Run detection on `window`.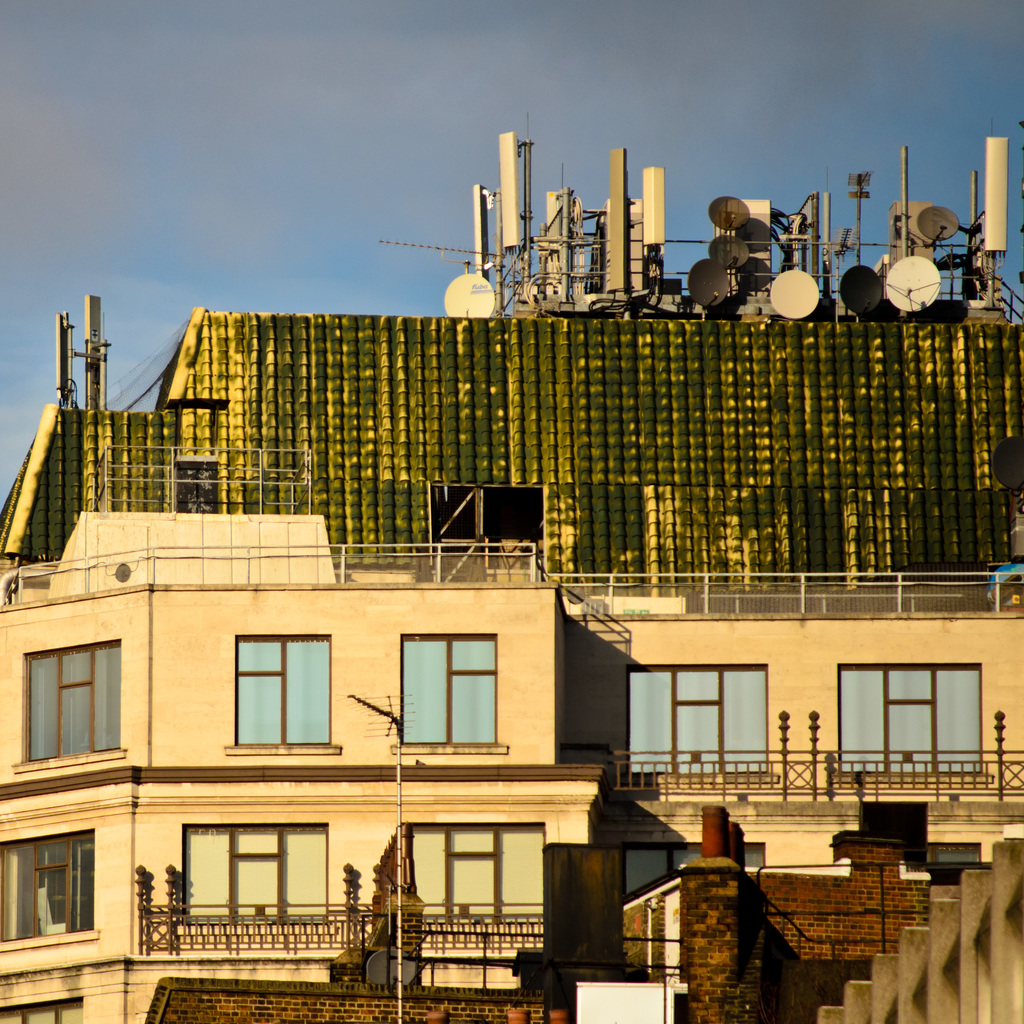
Result: box=[0, 835, 98, 954].
